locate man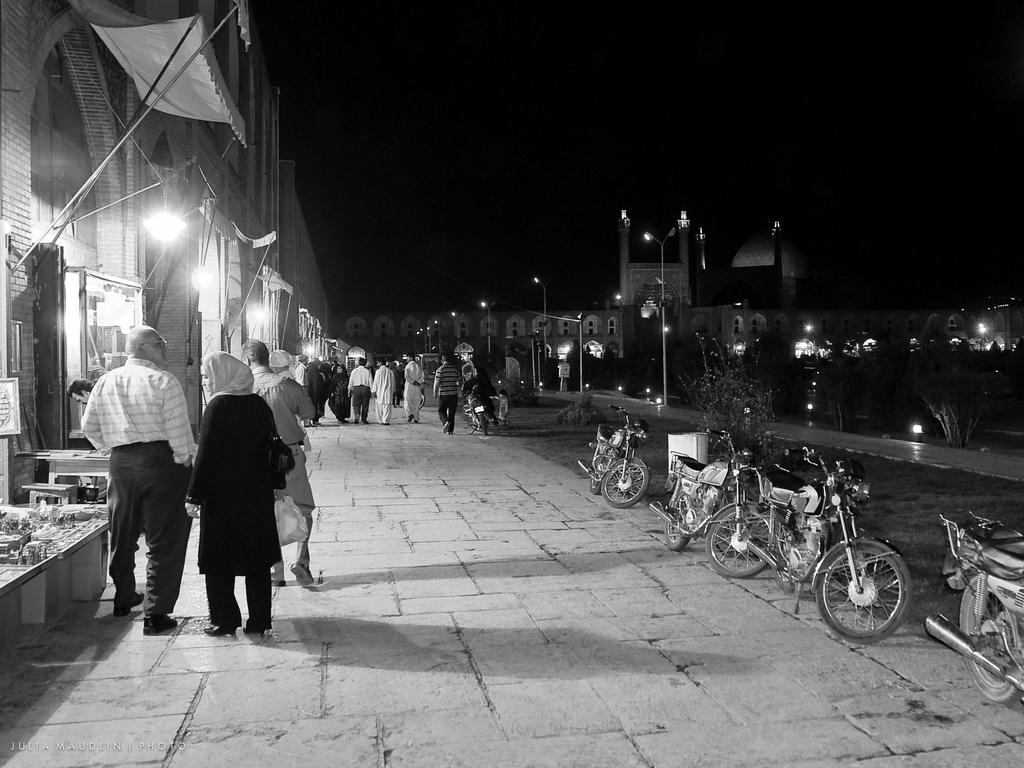
box(346, 360, 370, 422)
